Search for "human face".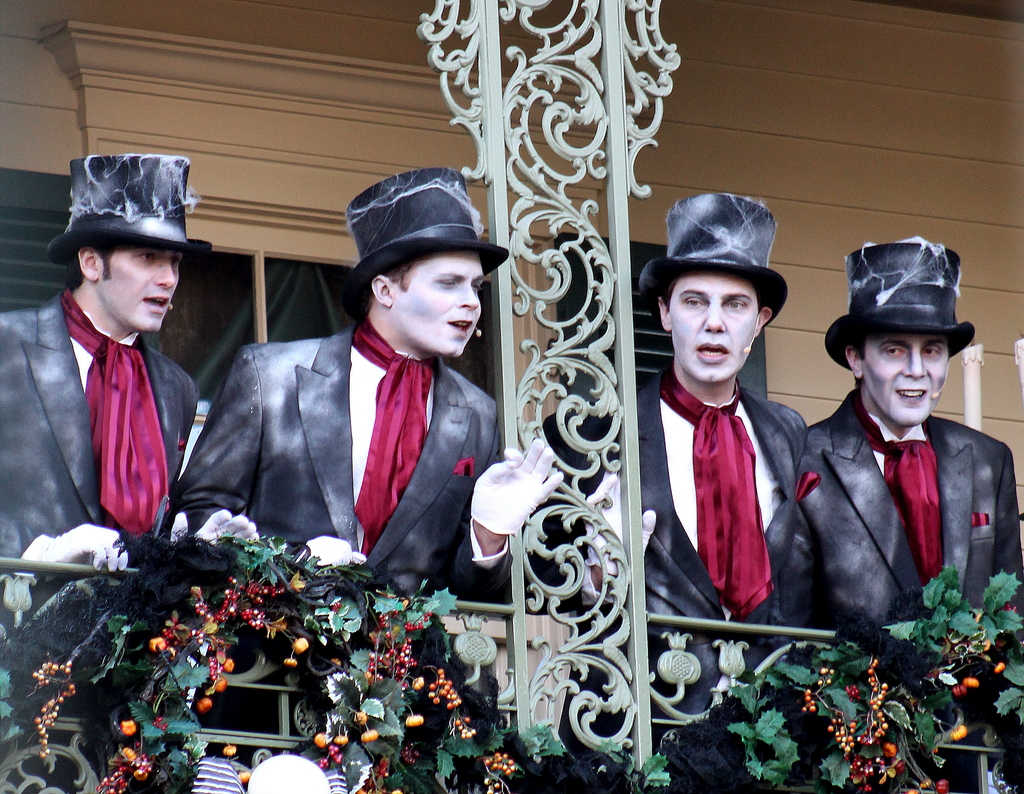
Found at detection(388, 254, 487, 364).
